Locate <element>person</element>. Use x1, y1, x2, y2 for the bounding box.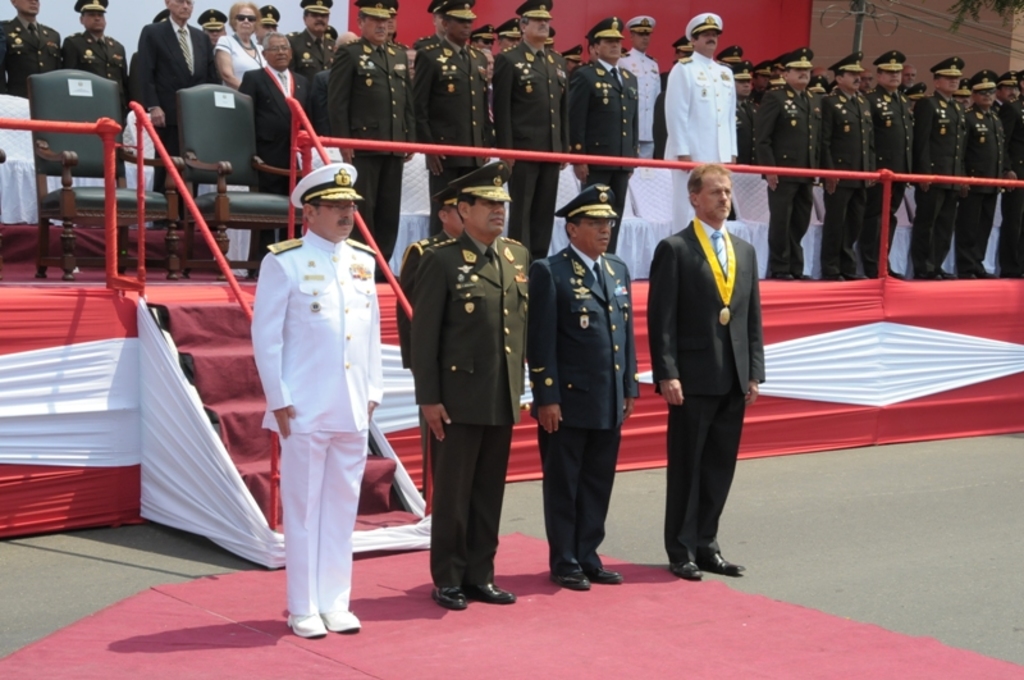
492, 0, 568, 257.
